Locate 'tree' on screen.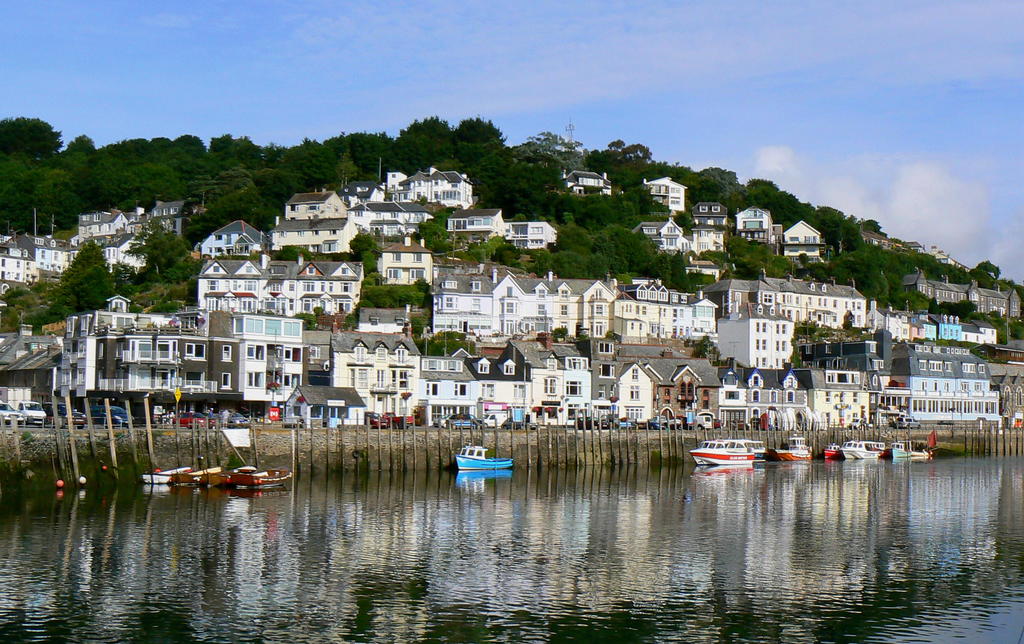
On screen at 664/249/694/294.
